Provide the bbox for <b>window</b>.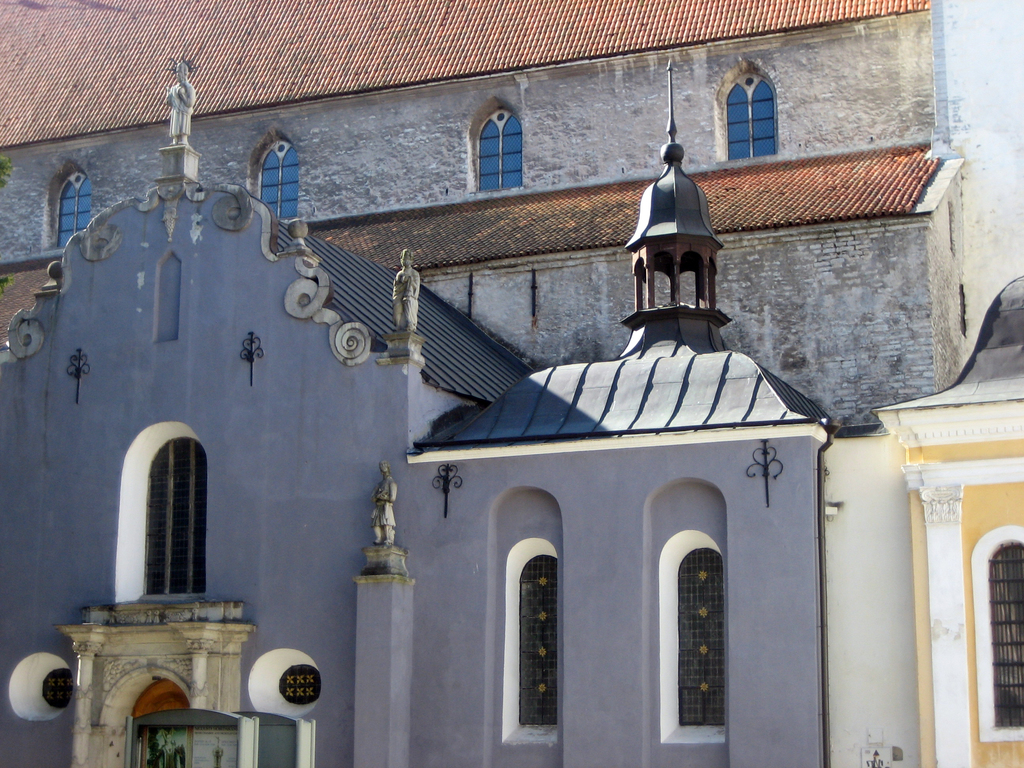
[left=505, top=534, right=557, bottom=744].
